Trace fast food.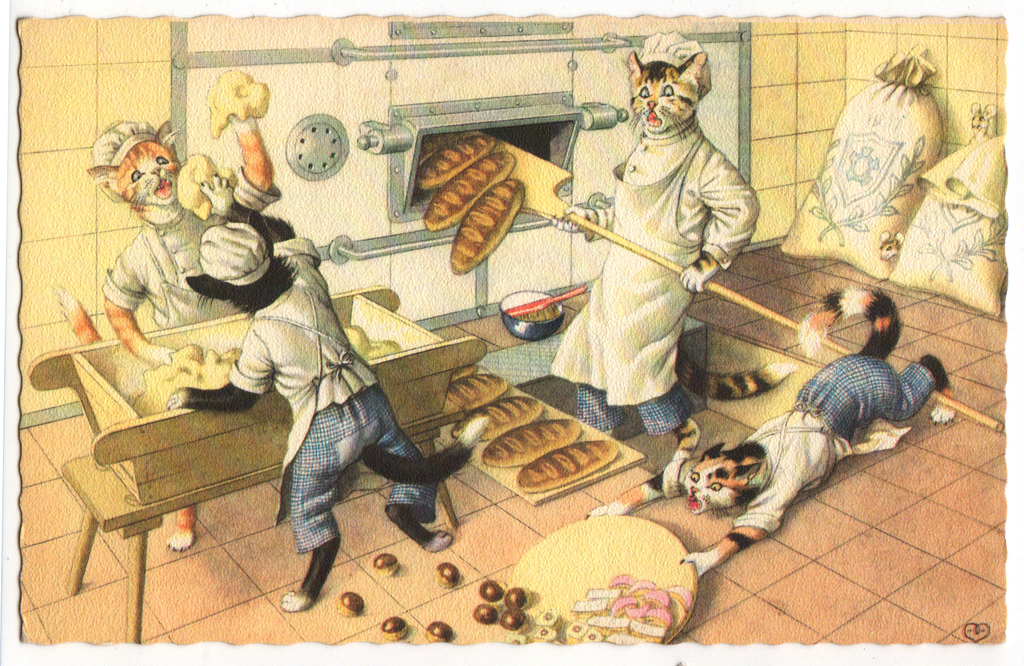
Traced to select_region(445, 175, 524, 279).
